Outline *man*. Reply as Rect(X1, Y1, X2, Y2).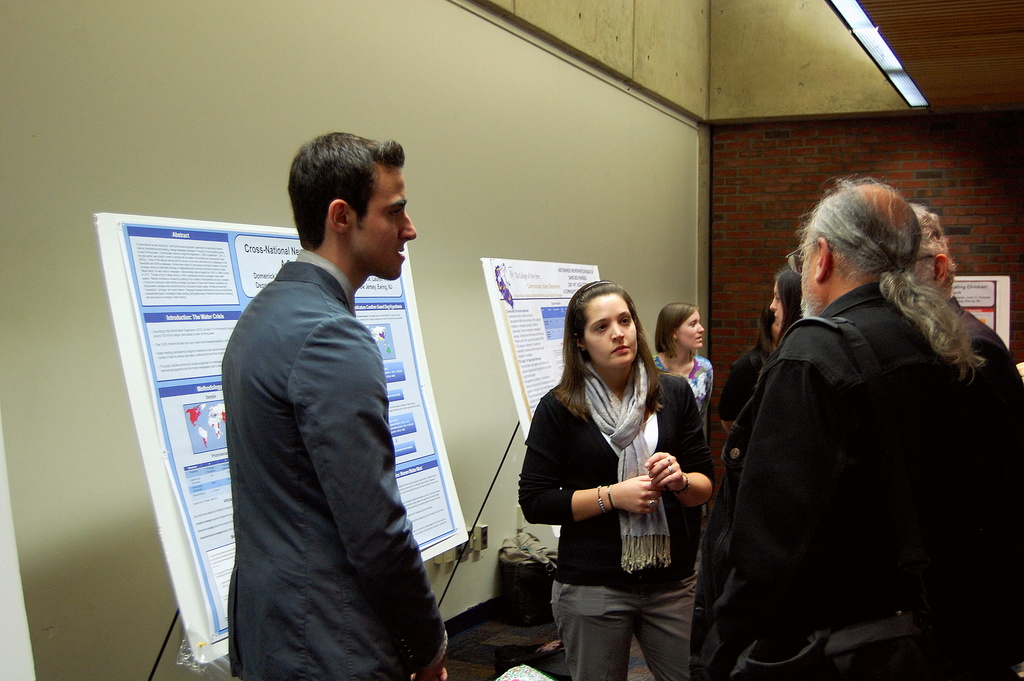
Rect(904, 200, 1023, 461).
